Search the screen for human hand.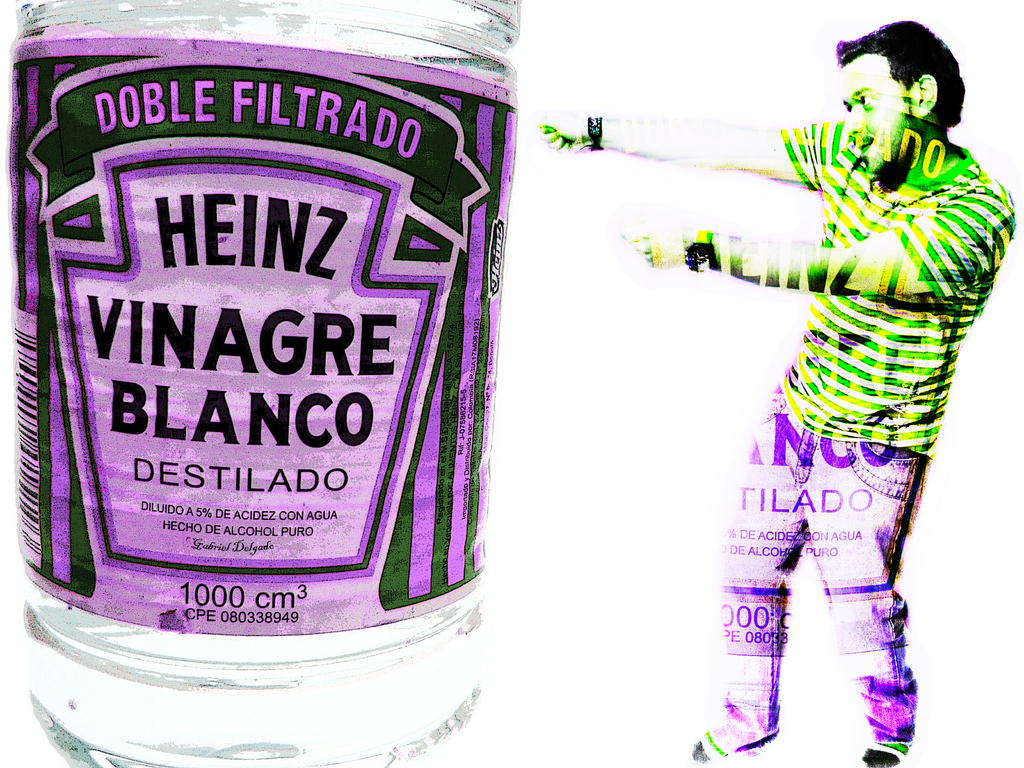
Found at x1=536 y1=113 x2=590 y2=152.
